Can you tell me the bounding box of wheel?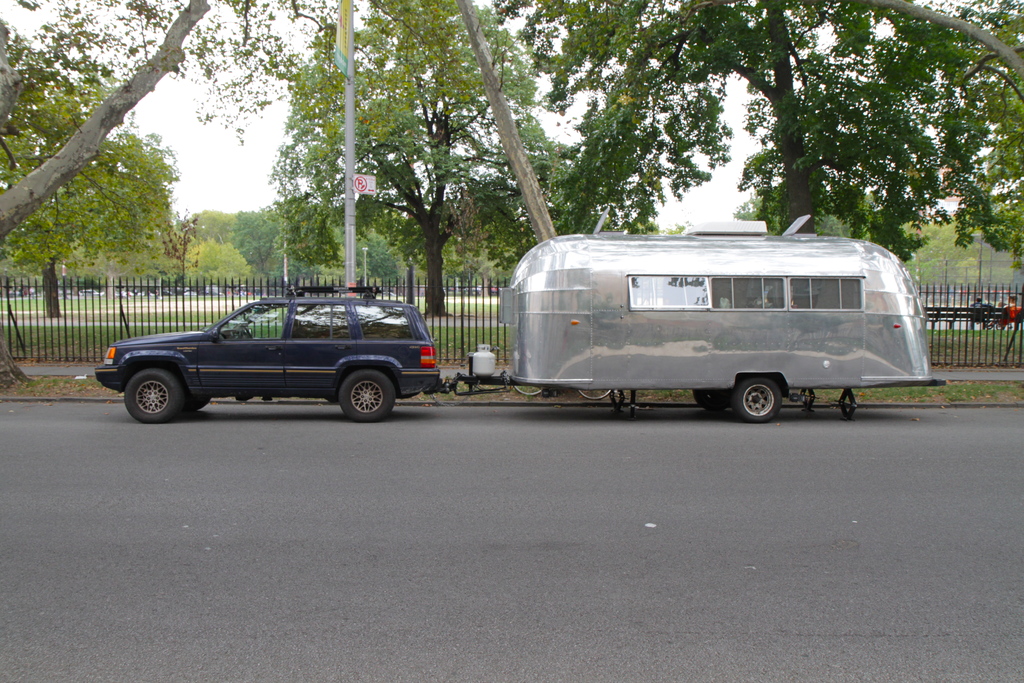
<bbox>116, 354, 180, 429</bbox>.
